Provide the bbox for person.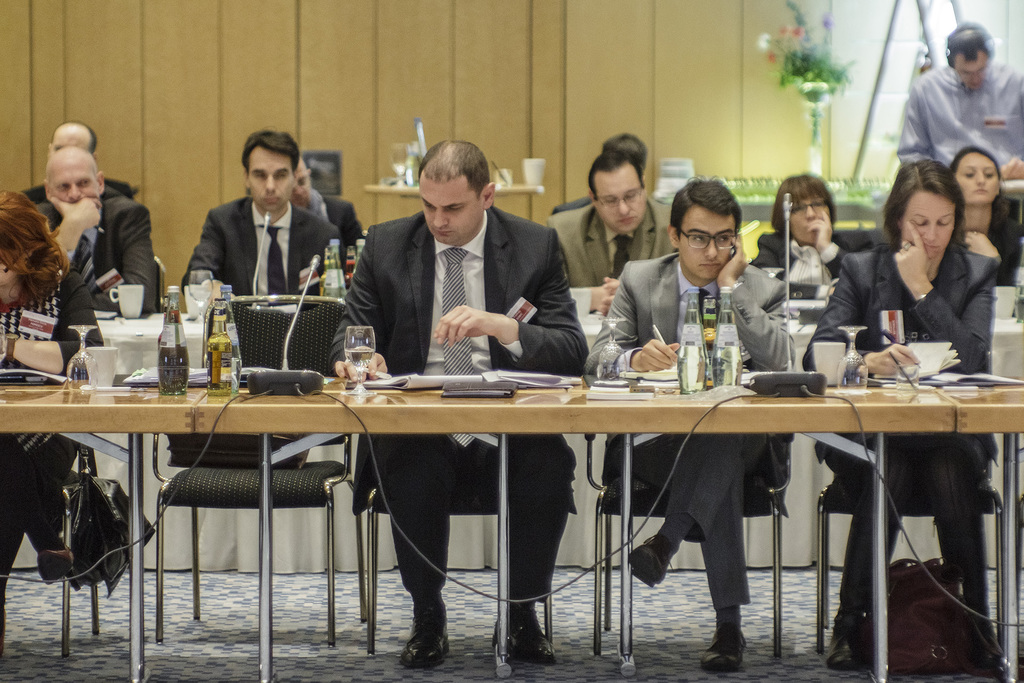
{"x1": 175, "y1": 129, "x2": 342, "y2": 329}.
